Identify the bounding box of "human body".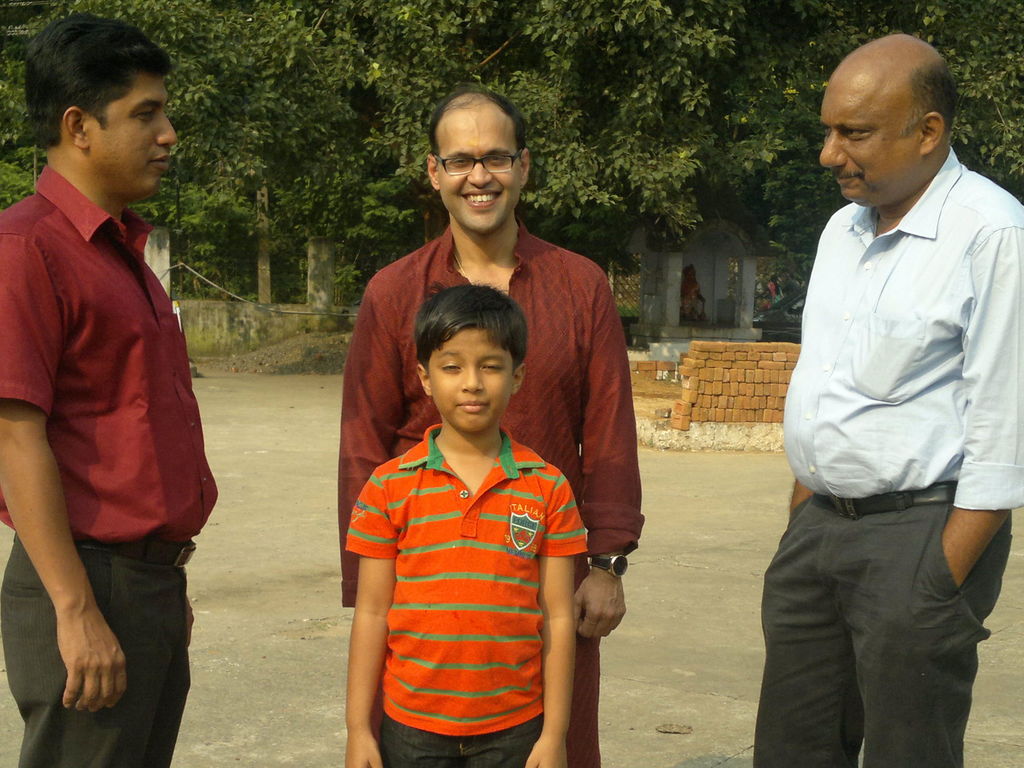
rect(0, 13, 218, 767).
